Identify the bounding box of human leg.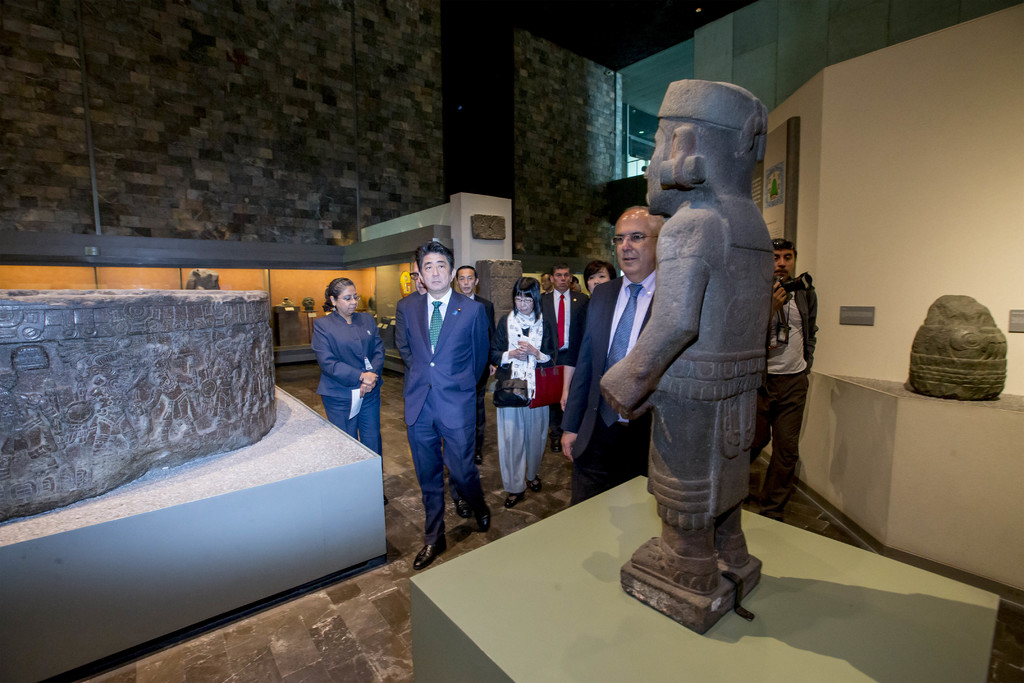
[left=716, top=389, right=748, bottom=569].
